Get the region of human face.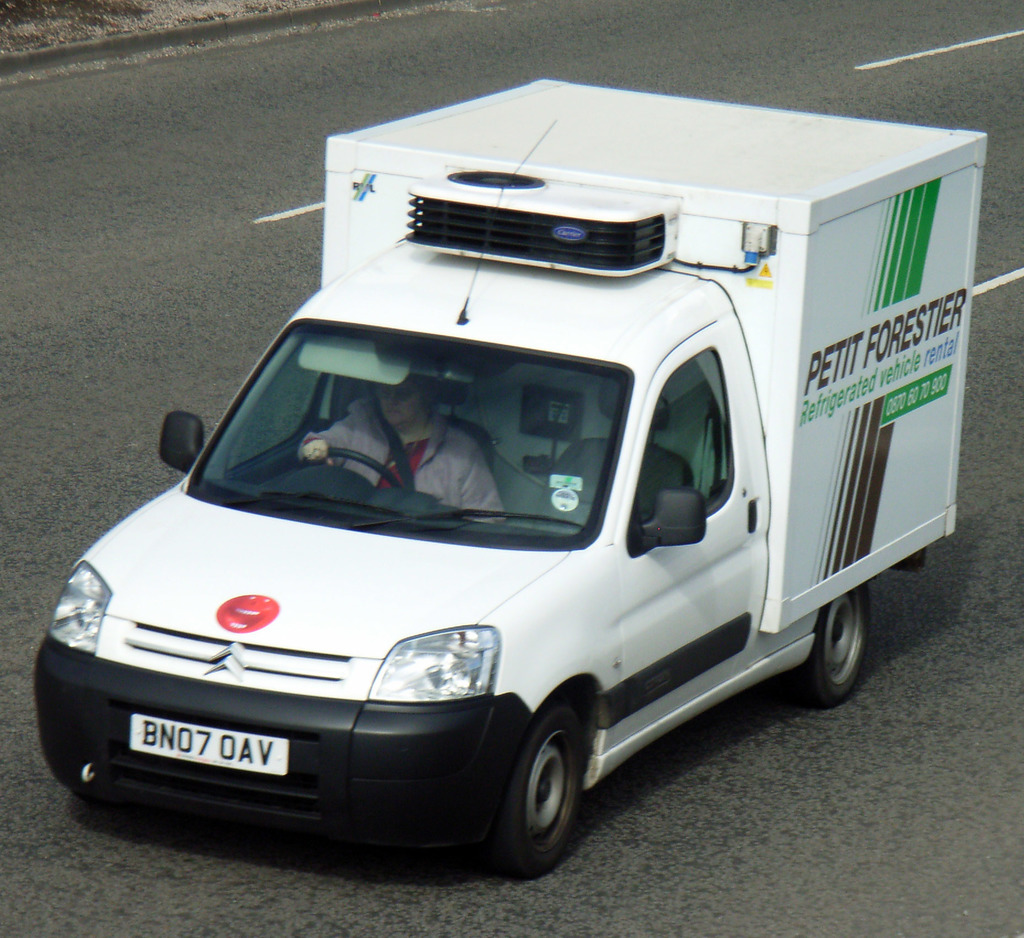
(x1=378, y1=384, x2=429, y2=432).
